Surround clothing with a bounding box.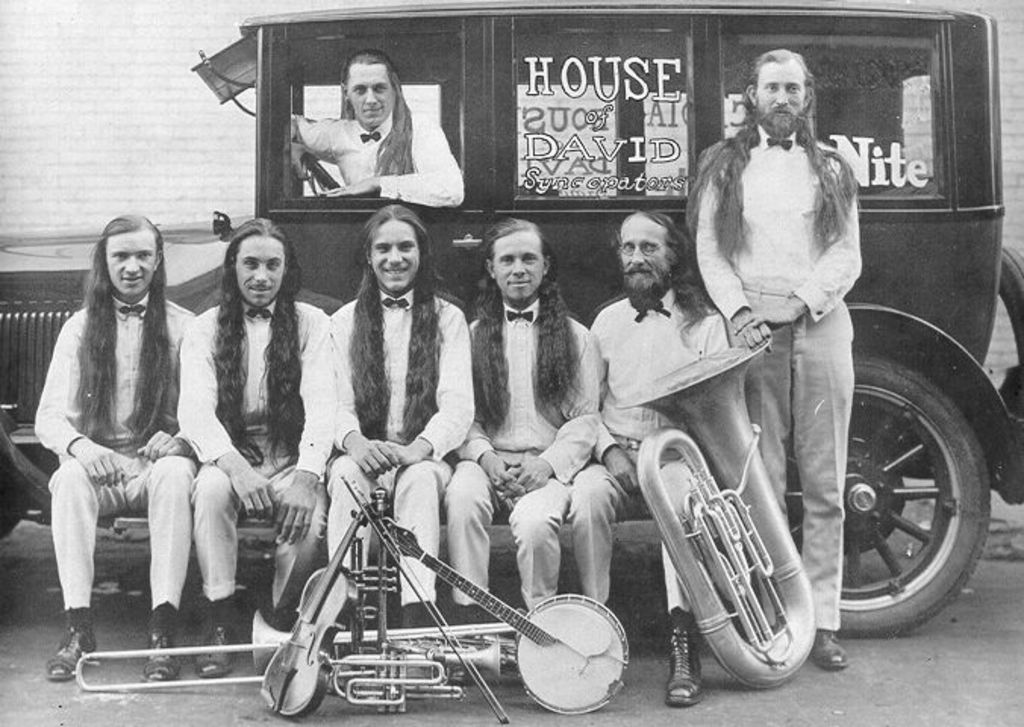
(594, 289, 729, 607).
